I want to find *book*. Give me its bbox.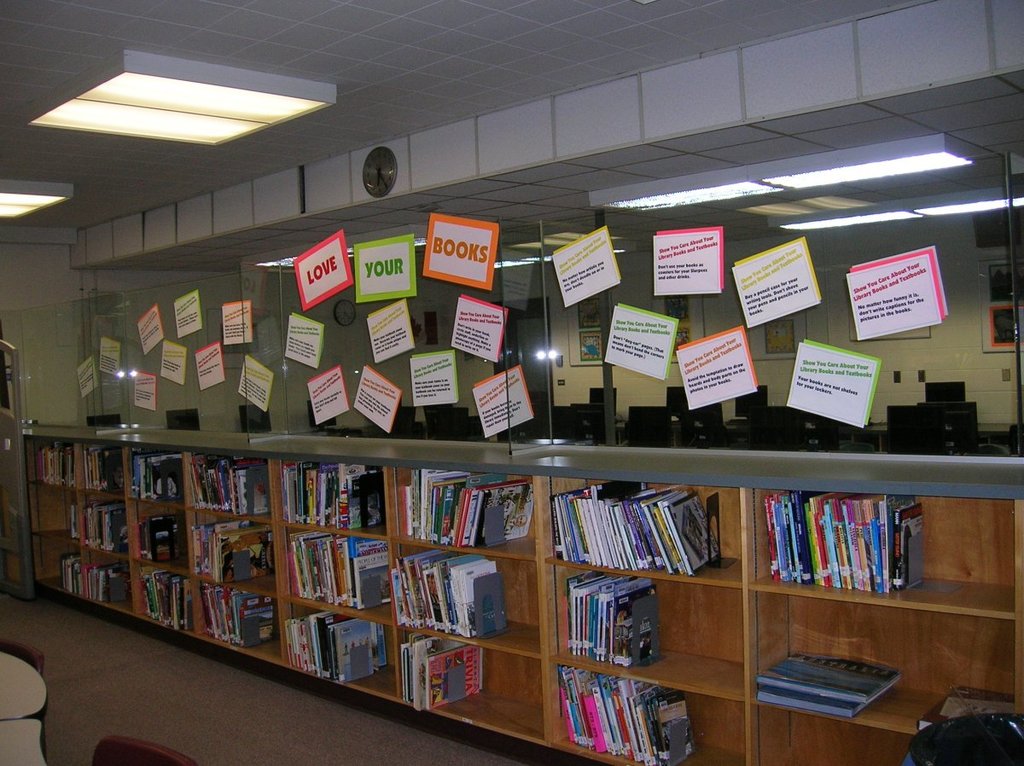
[x1=746, y1=682, x2=870, y2=719].
